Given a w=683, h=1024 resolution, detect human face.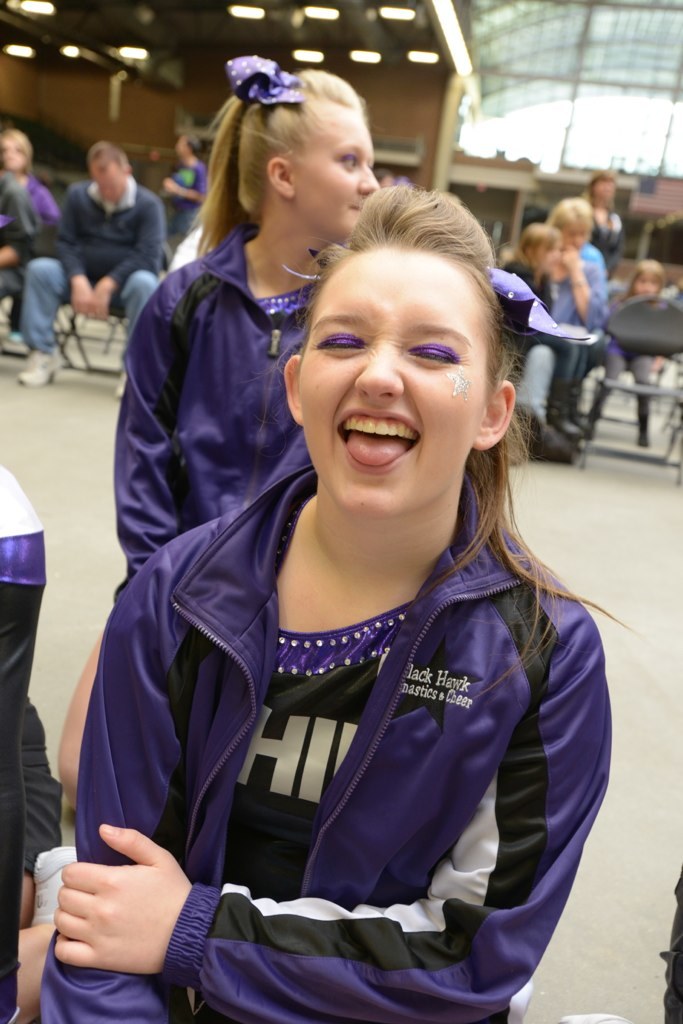
632, 263, 657, 293.
